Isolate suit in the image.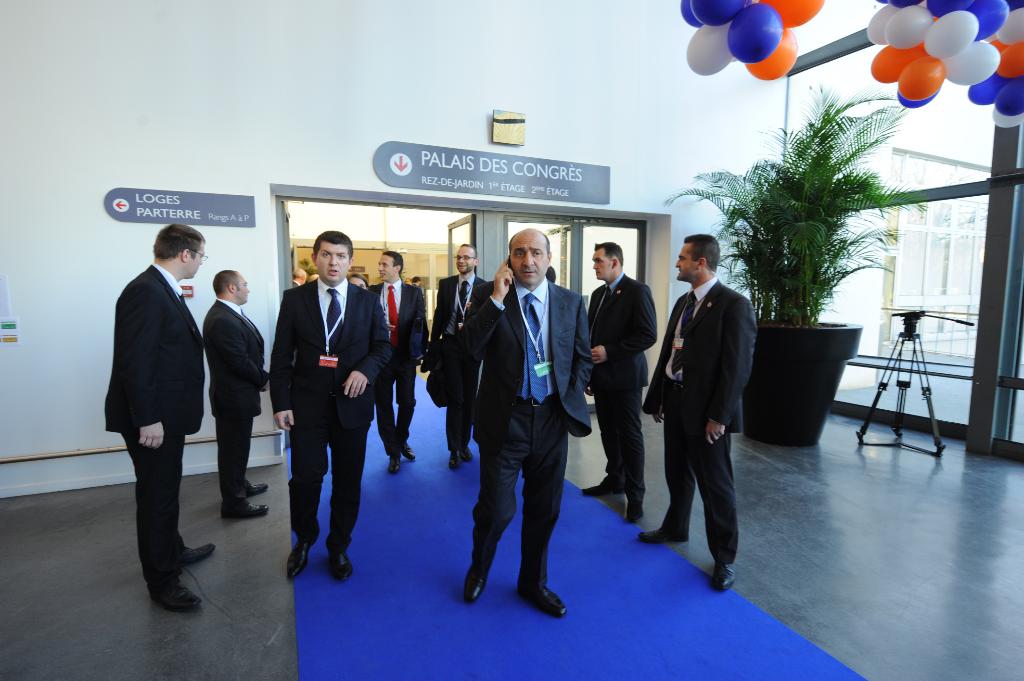
Isolated region: (586, 273, 660, 499).
